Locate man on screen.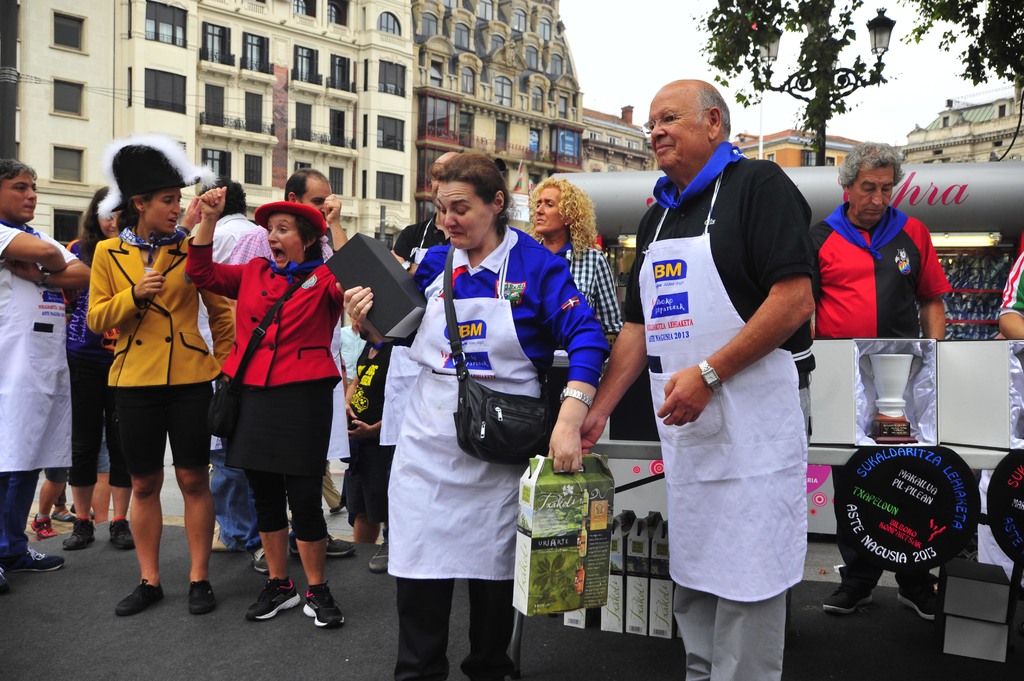
On screen at BBox(390, 145, 467, 278).
